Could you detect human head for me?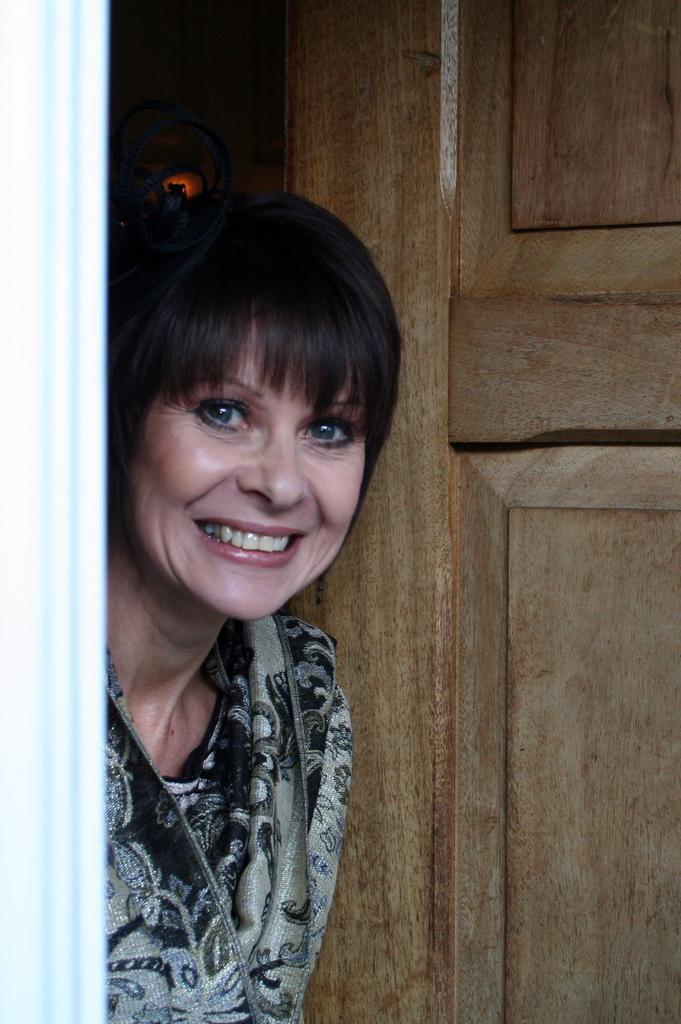
Detection result: bbox=[111, 161, 386, 573].
